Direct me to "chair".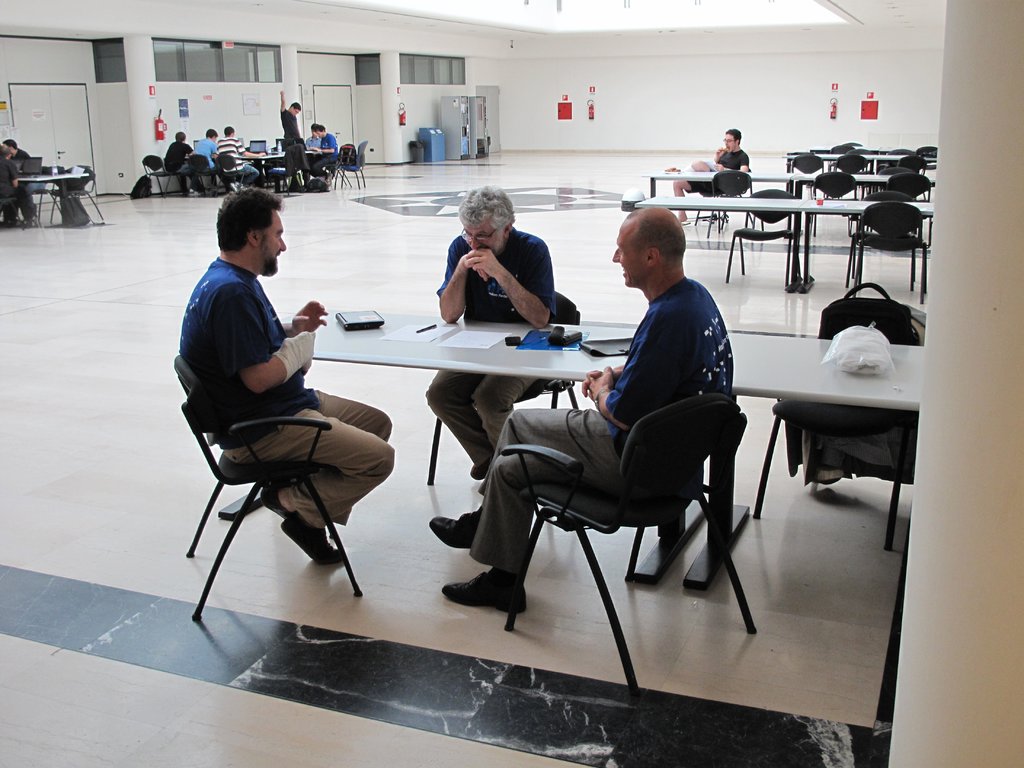
Direction: <region>723, 188, 800, 286</region>.
